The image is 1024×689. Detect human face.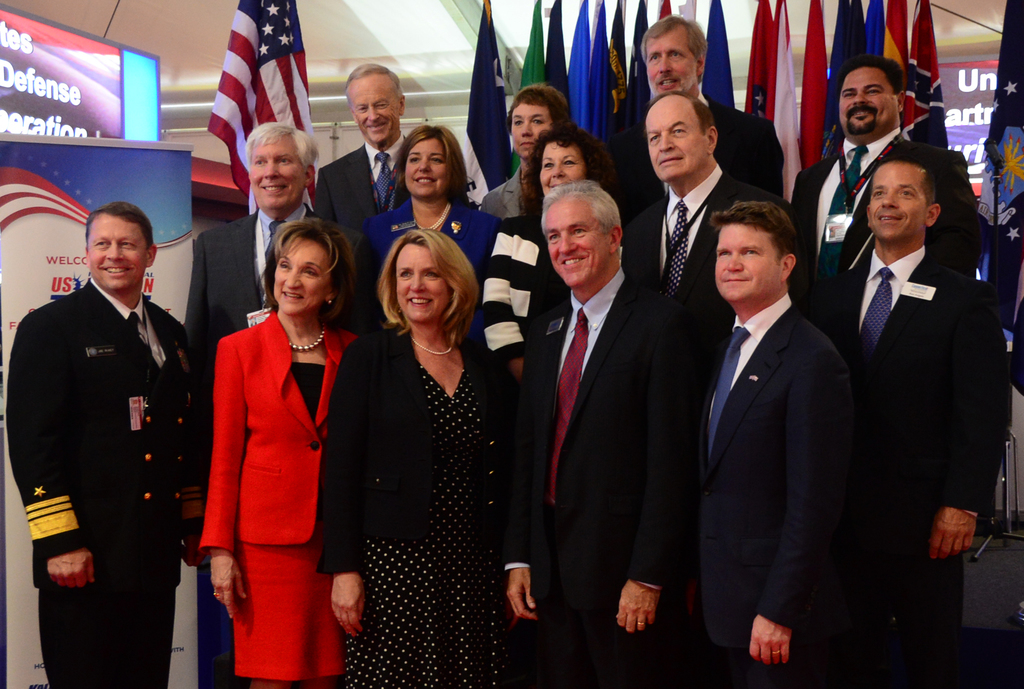
Detection: <bbox>838, 65, 900, 141</bbox>.
